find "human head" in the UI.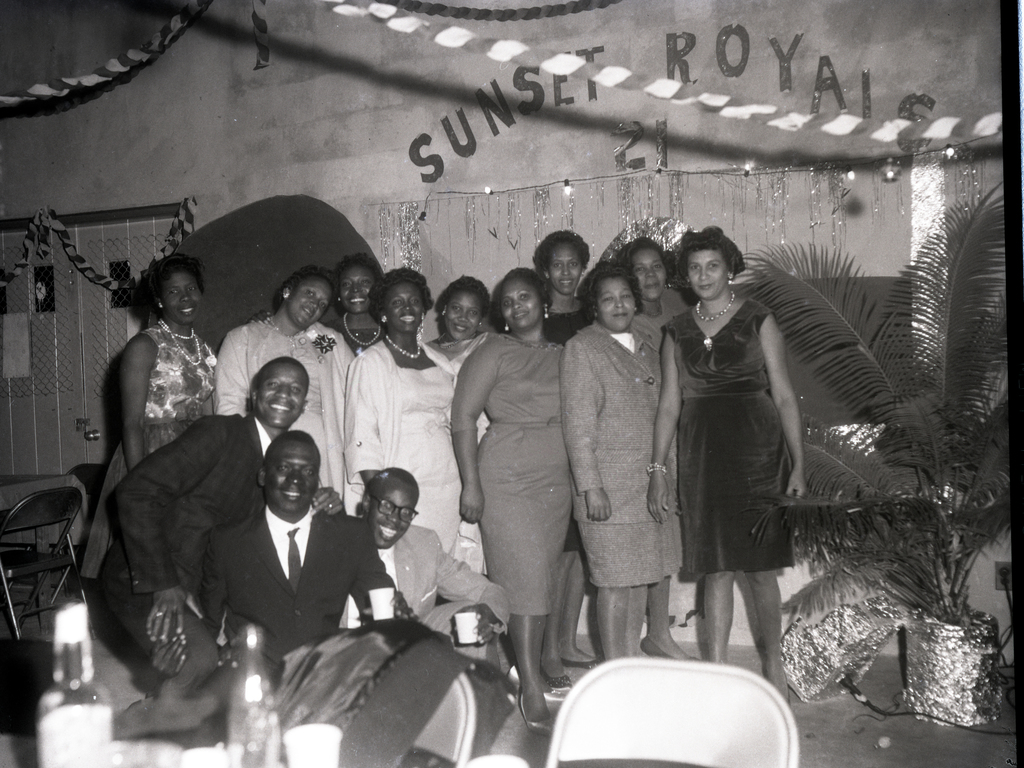
UI element at x1=250 y1=439 x2=316 y2=529.
